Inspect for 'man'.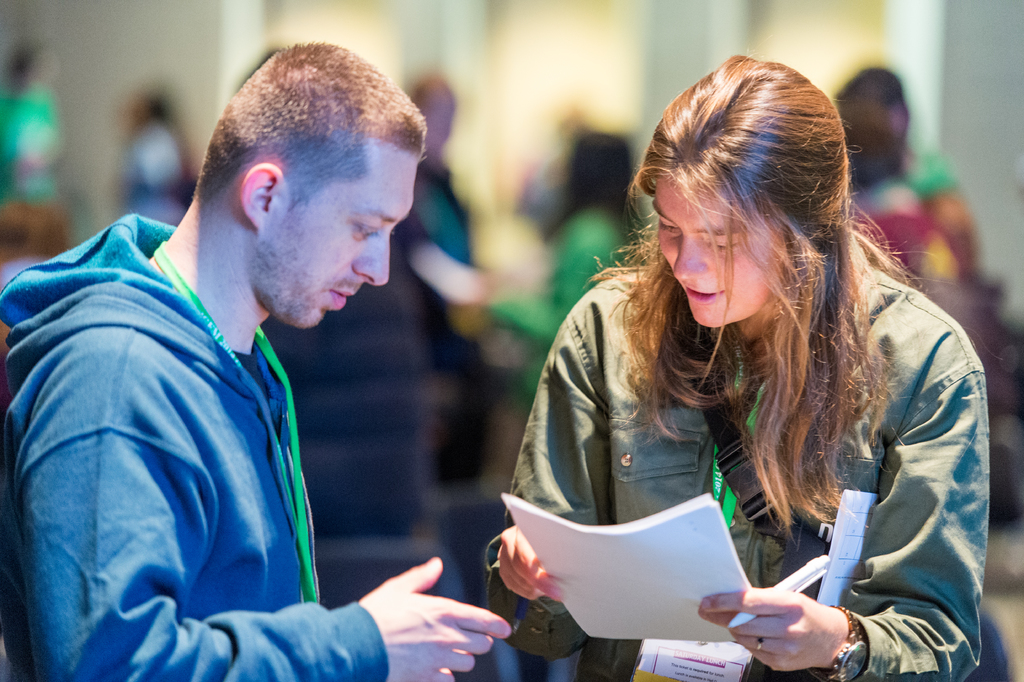
Inspection: (845, 127, 983, 378).
